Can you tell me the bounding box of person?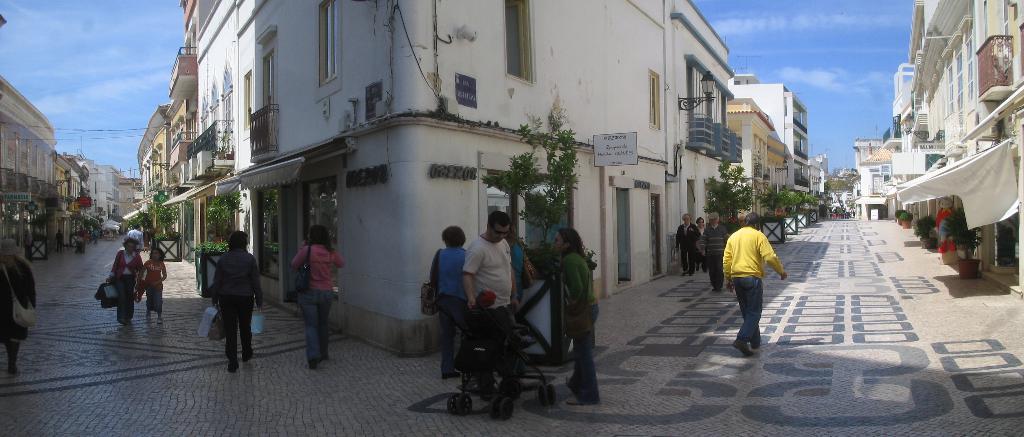
left=721, top=211, right=788, bottom=354.
